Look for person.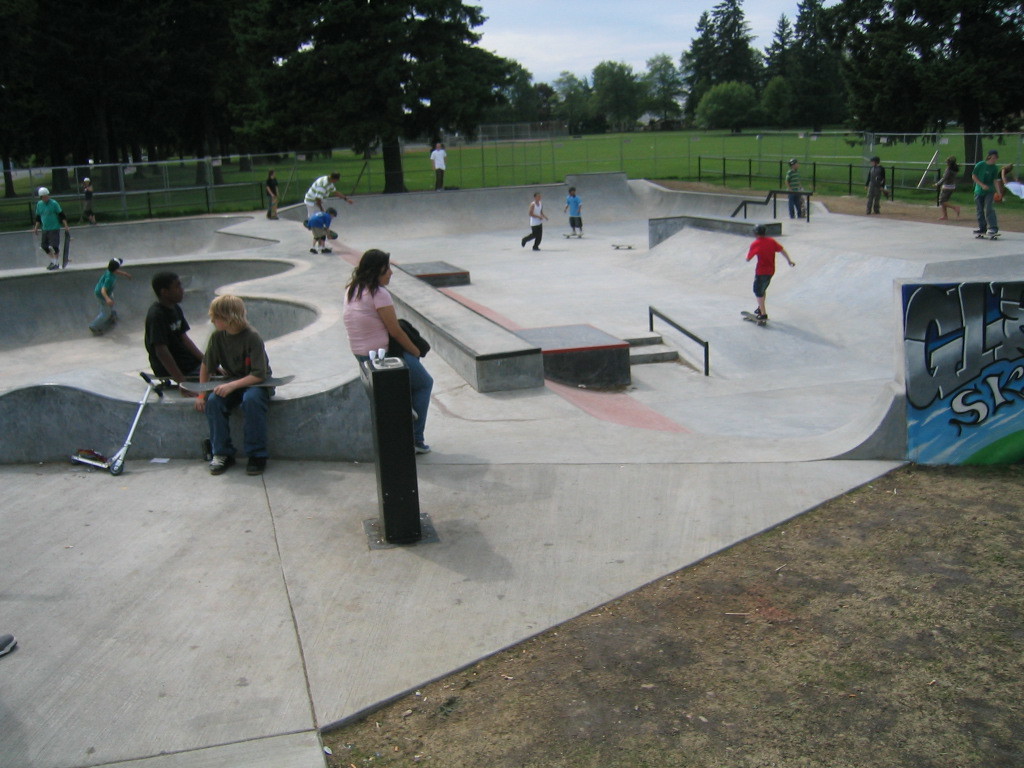
Found: locate(521, 191, 546, 249).
